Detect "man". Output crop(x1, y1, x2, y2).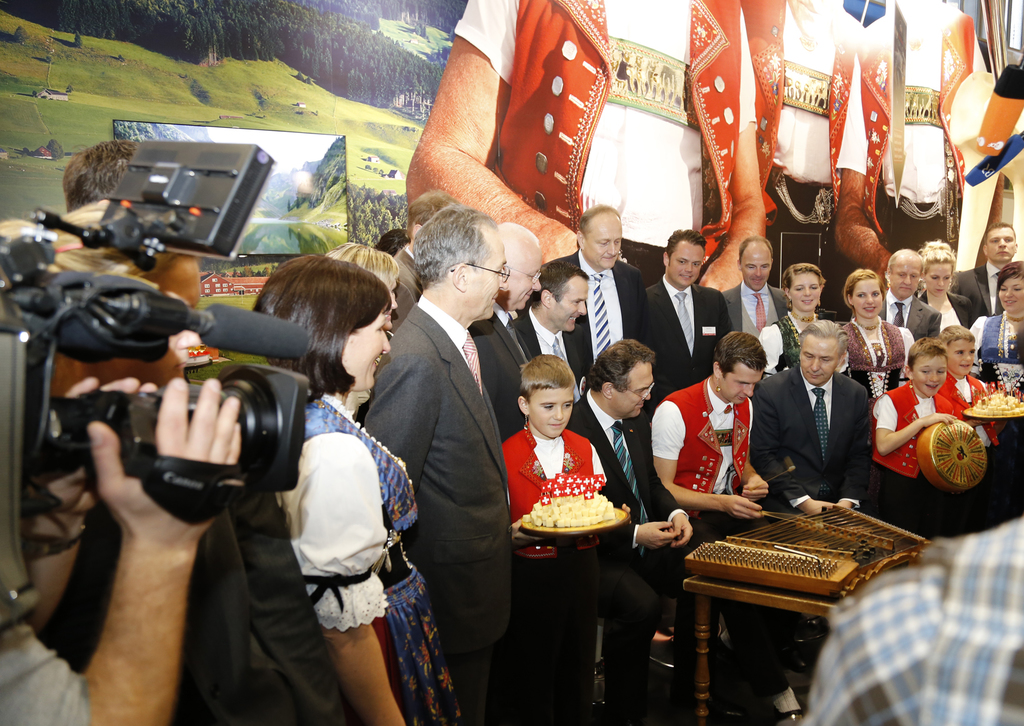
crop(561, 337, 723, 725).
